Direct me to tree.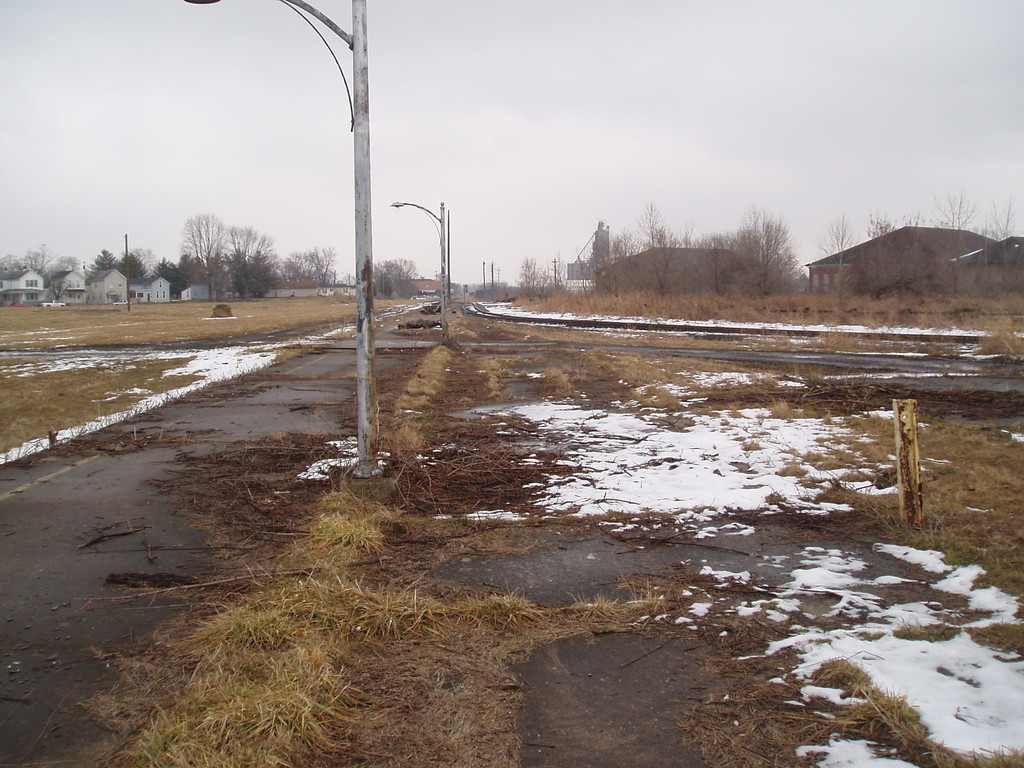
Direction: {"left": 54, "top": 253, "right": 87, "bottom": 278}.
